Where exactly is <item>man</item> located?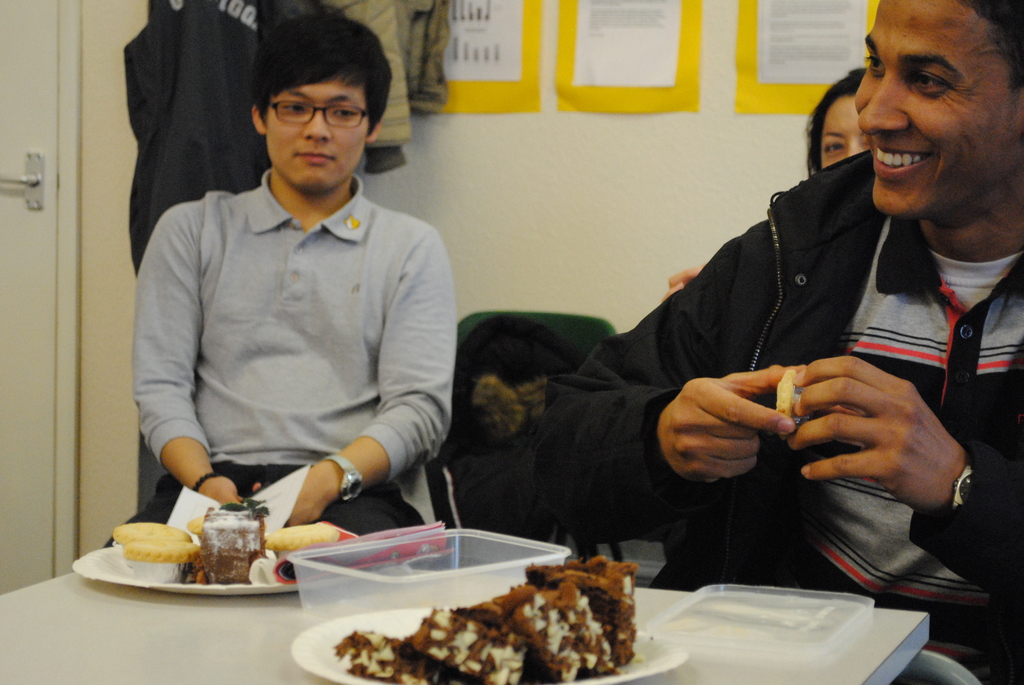
Its bounding box is [102,13,460,544].
